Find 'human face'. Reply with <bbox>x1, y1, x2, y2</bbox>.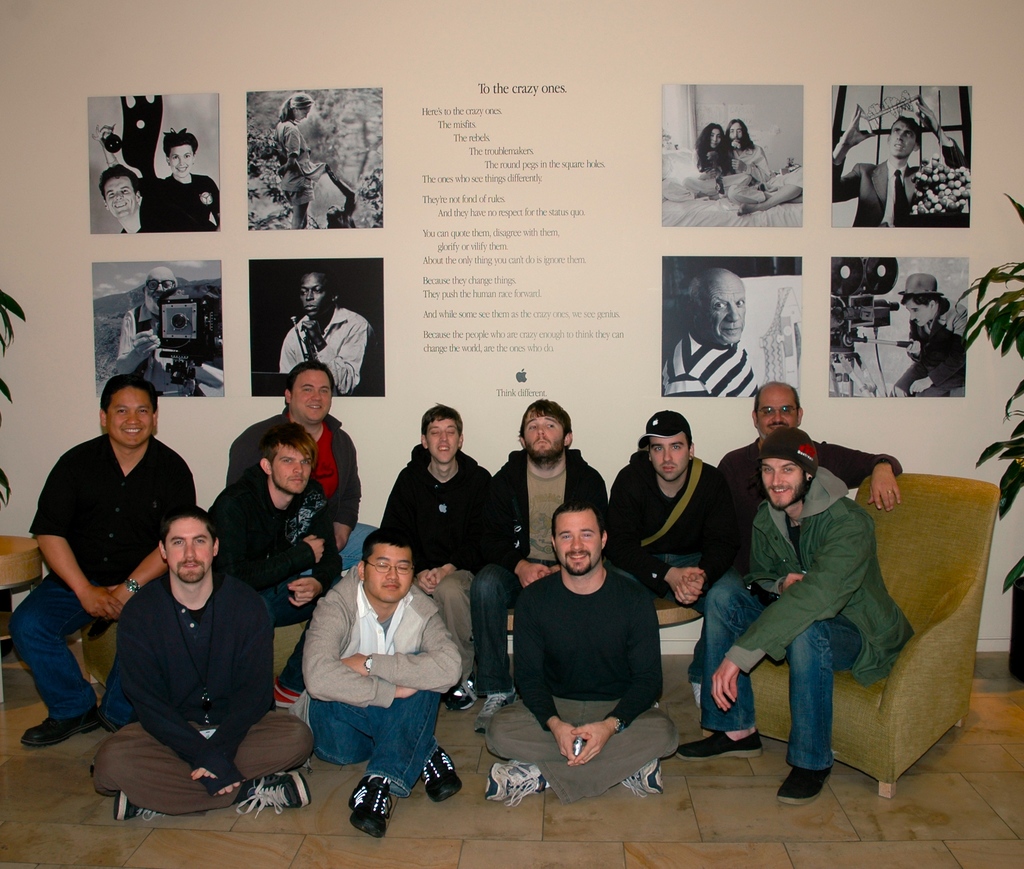
<bbox>168, 142, 194, 172</bbox>.
